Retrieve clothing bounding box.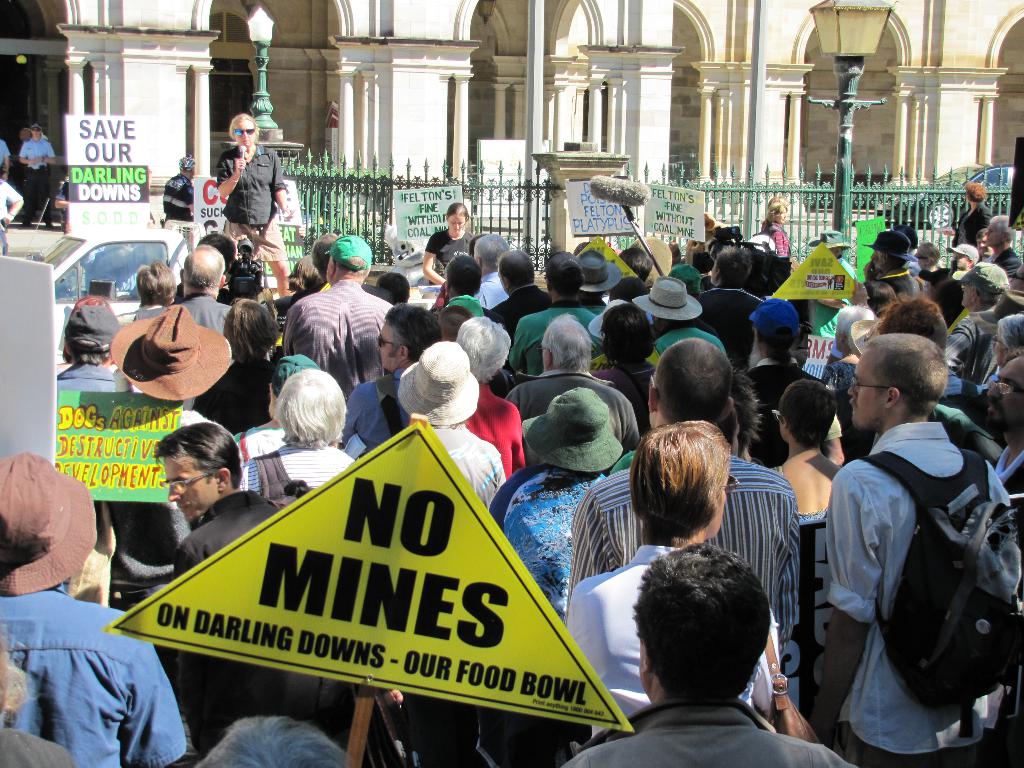
Bounding box: (470, 381, 520, 474).
